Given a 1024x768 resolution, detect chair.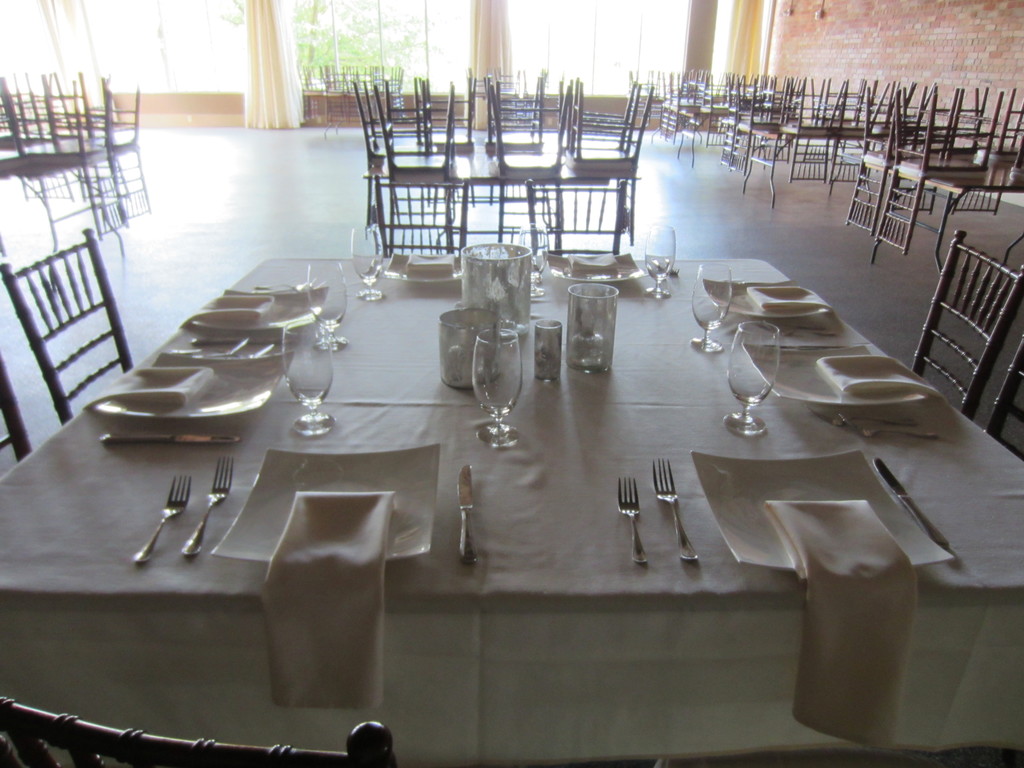
833:84:885:193.
